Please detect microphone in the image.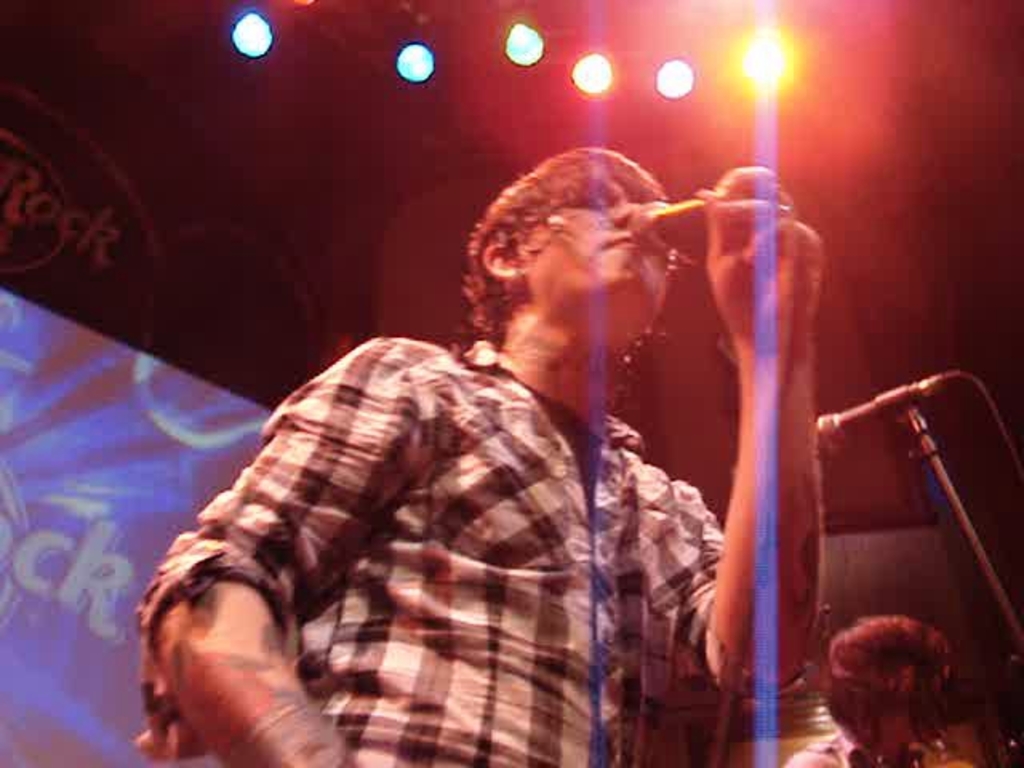
<bbox>808, 376, 973, 454</bbox>.
